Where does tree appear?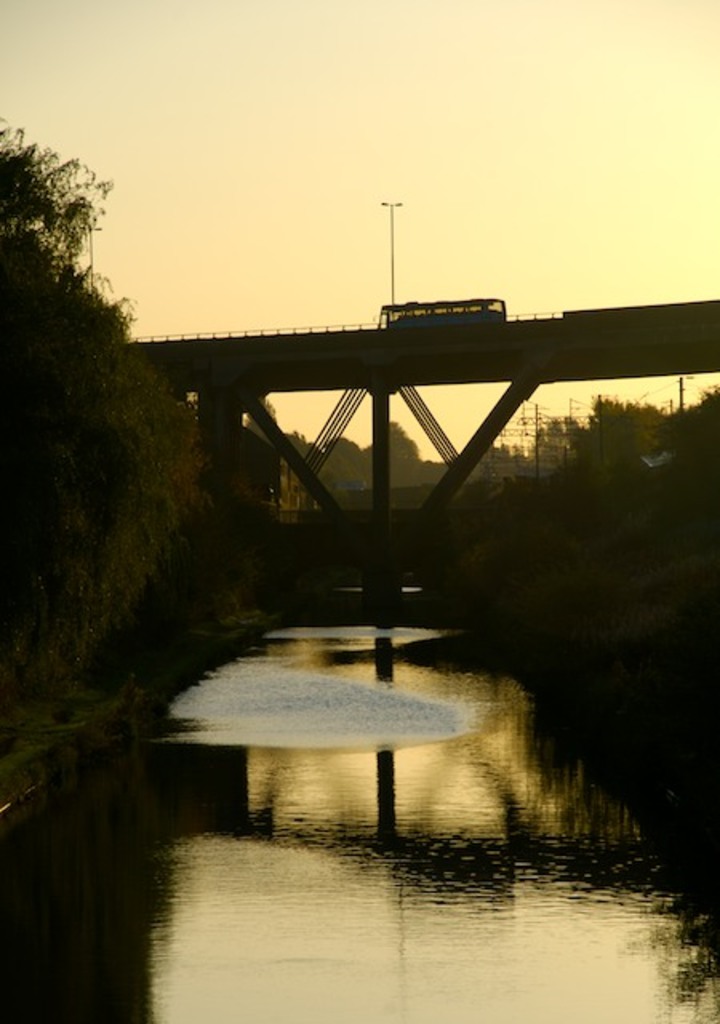
Appears at box=[280, 426, 317, 488].
